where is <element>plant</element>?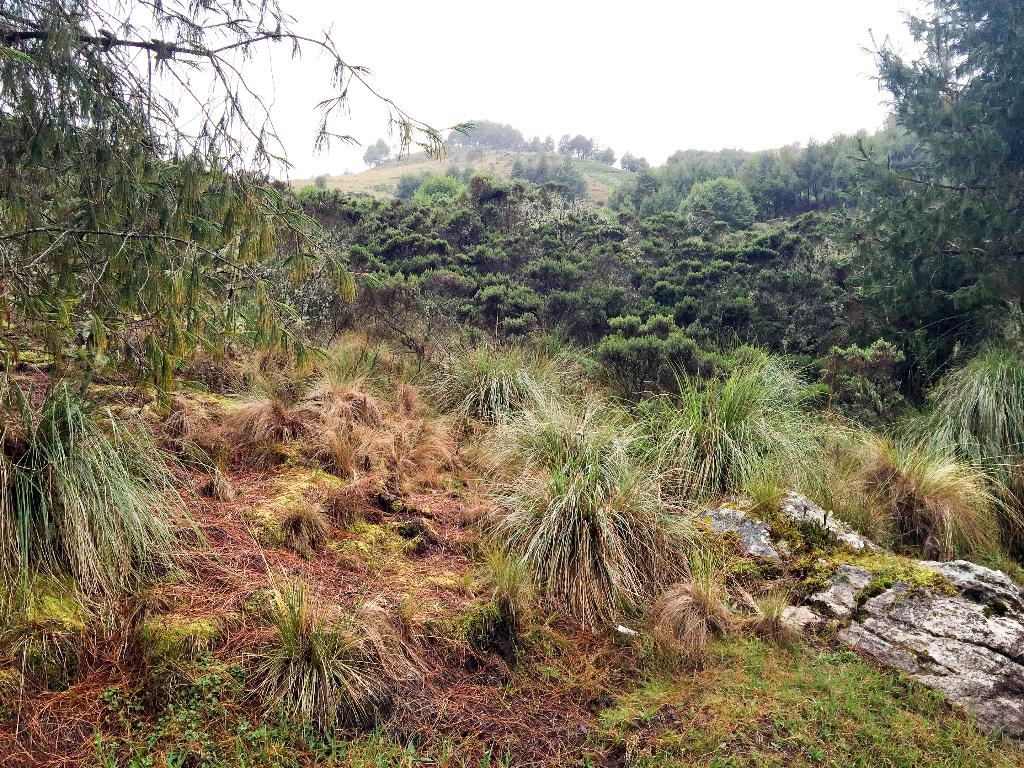
<bbox>805, 413, 1007, 566</bbox>.
